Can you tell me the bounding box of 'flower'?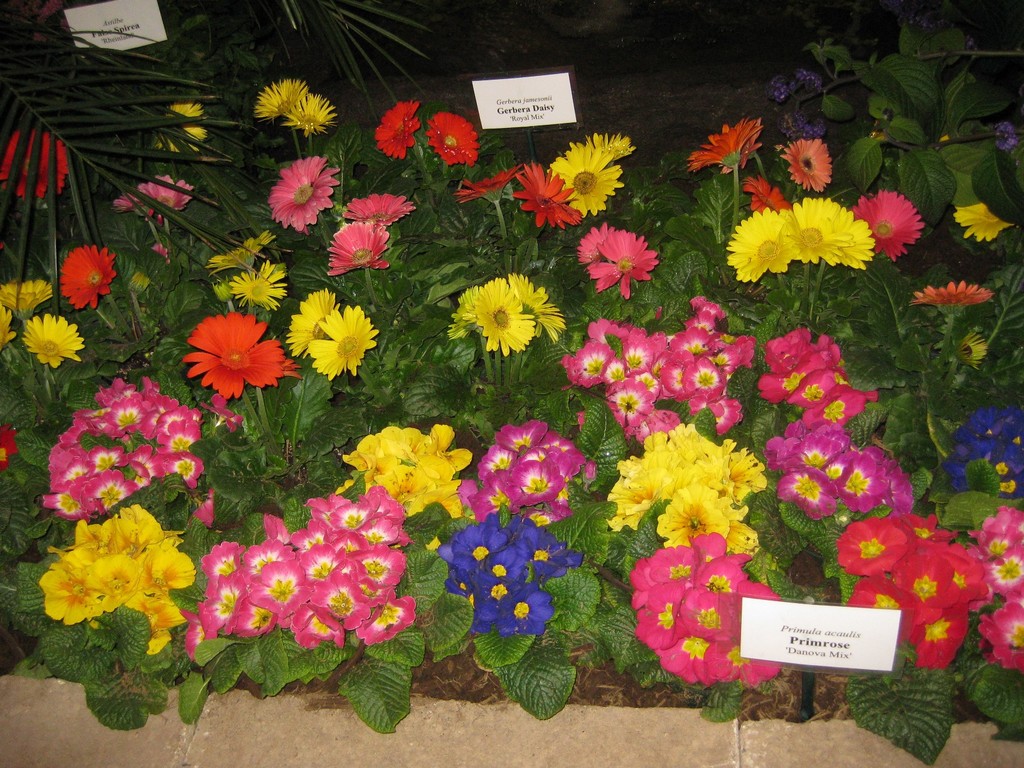
[x1=287, y1=287, x2=341, y2=359].
